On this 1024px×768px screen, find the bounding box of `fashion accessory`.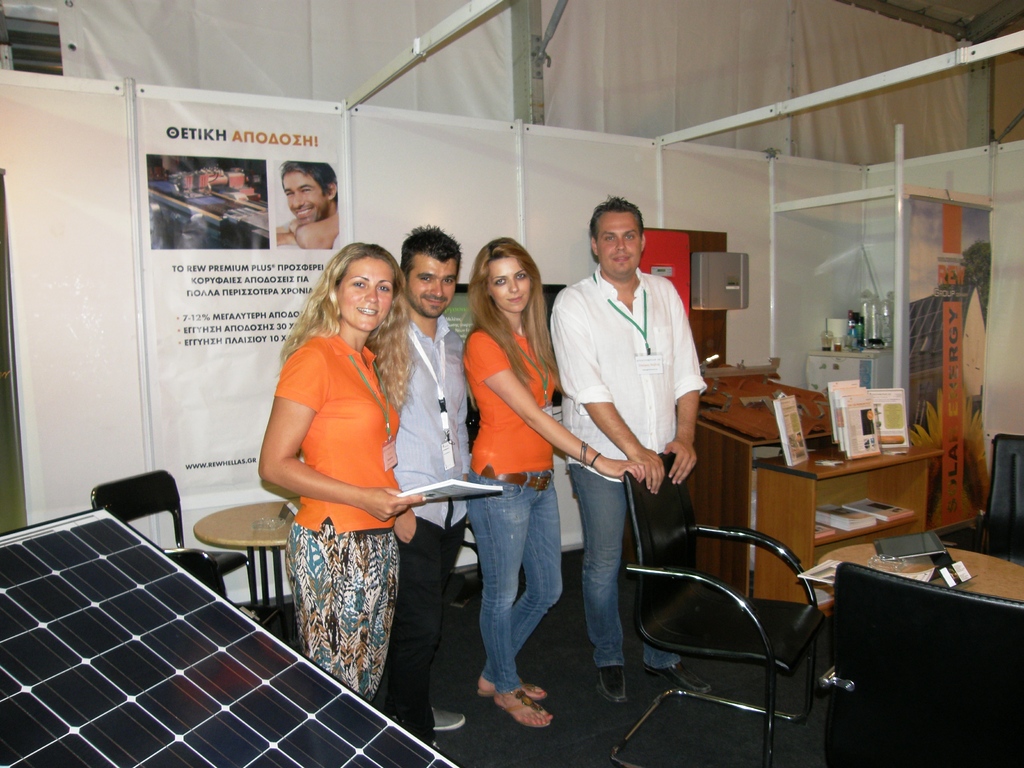
Bounding box: 588/449/604/469.
